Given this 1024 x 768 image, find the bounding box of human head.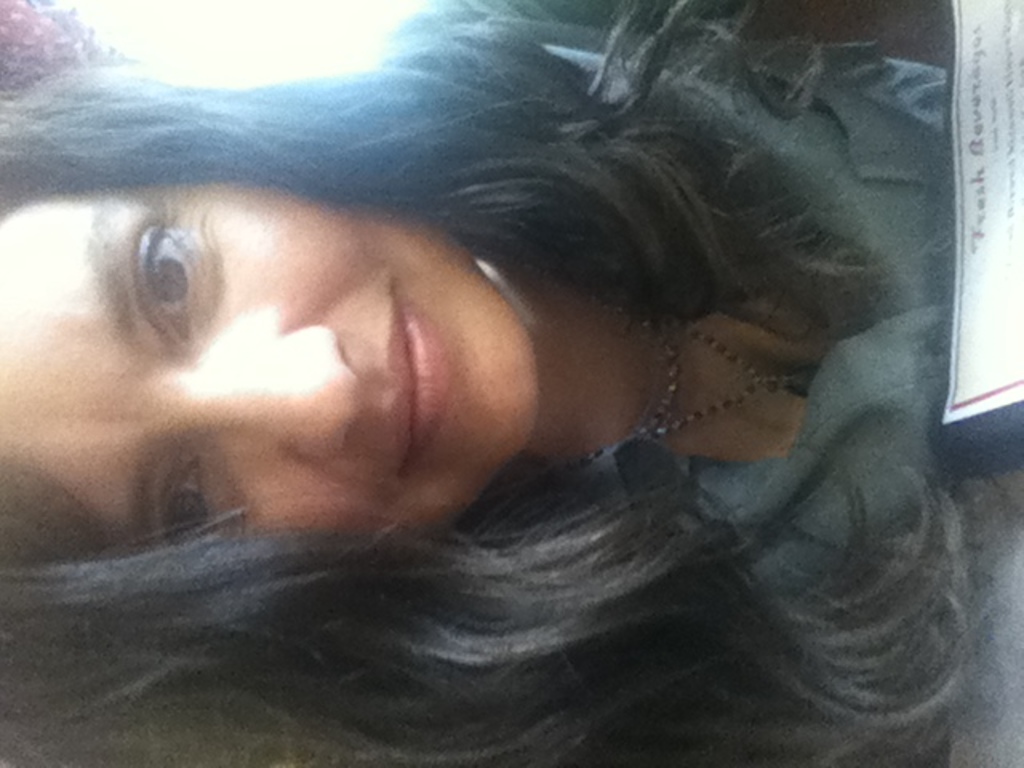
left=0, top=61, right=539, bottom=720.
